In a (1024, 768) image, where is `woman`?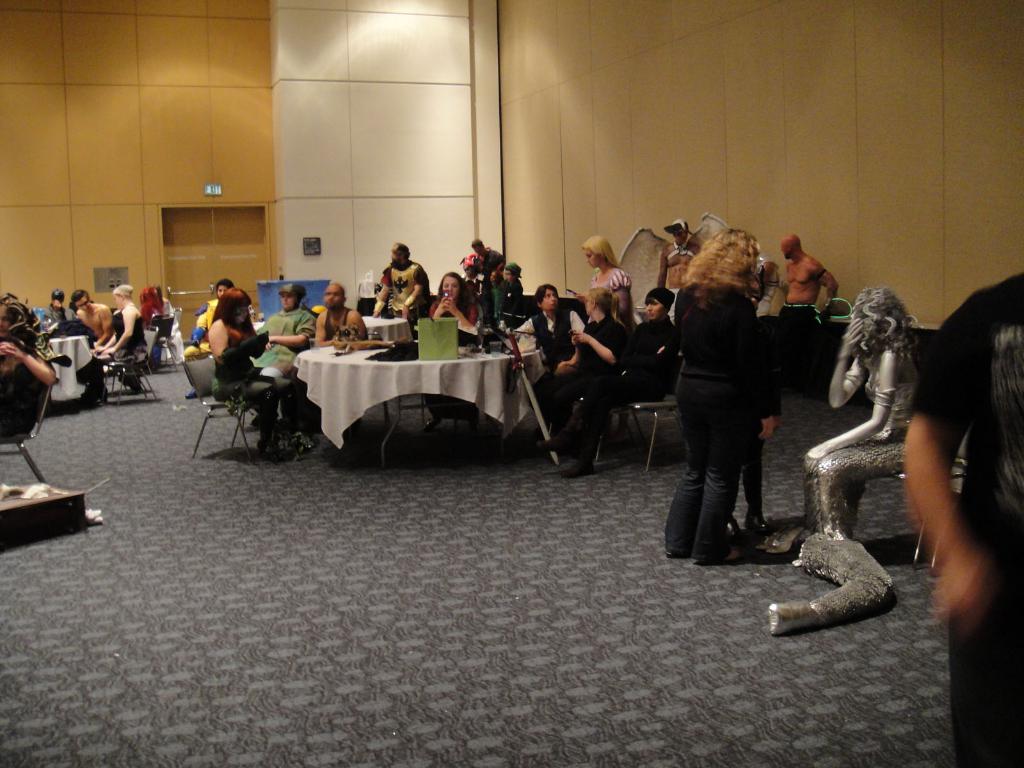
region(180, 274, 239, 403).
